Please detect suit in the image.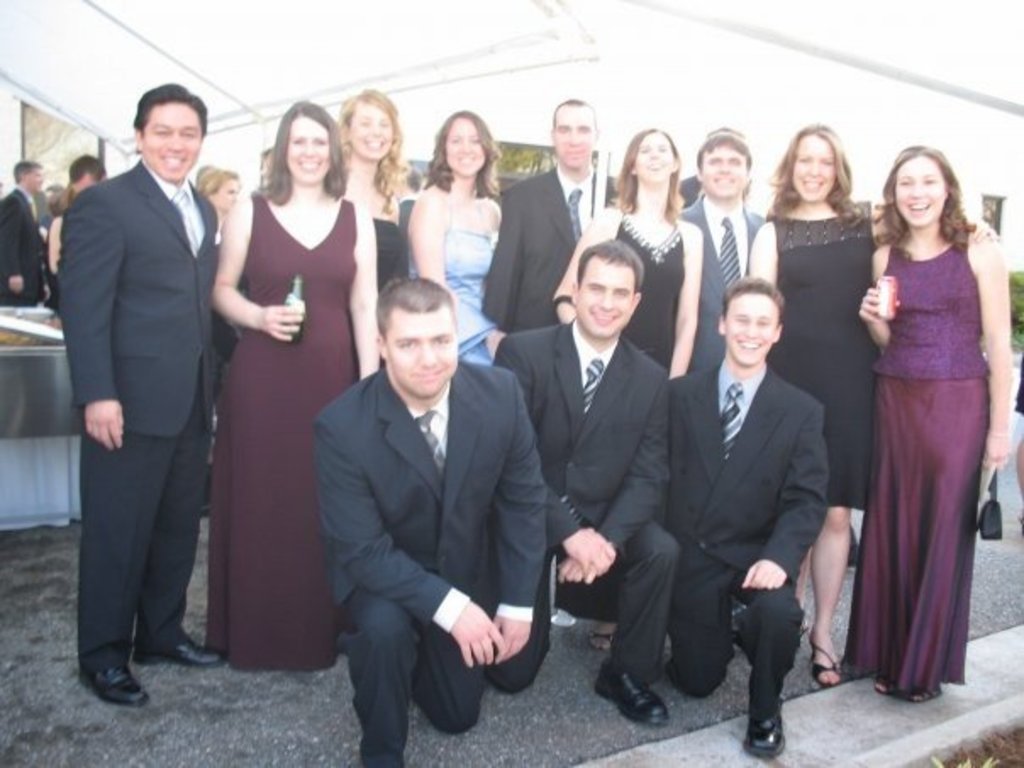
bbox=(663, 365, 829, 715).
